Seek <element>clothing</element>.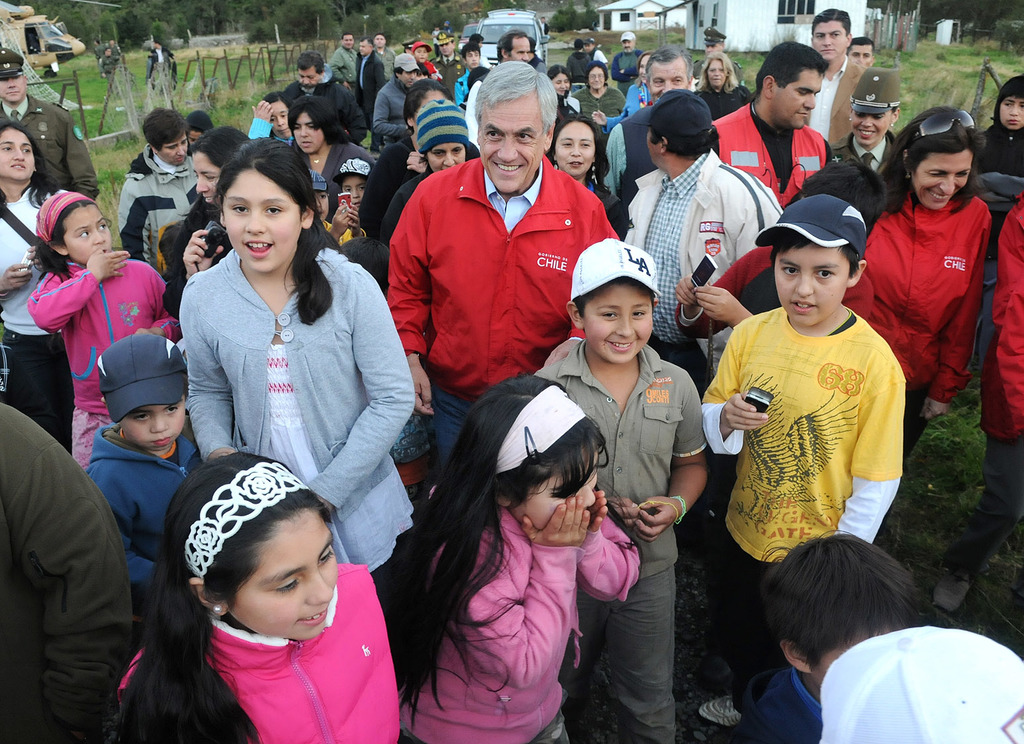
bbox(716, 93, 835, 203).
